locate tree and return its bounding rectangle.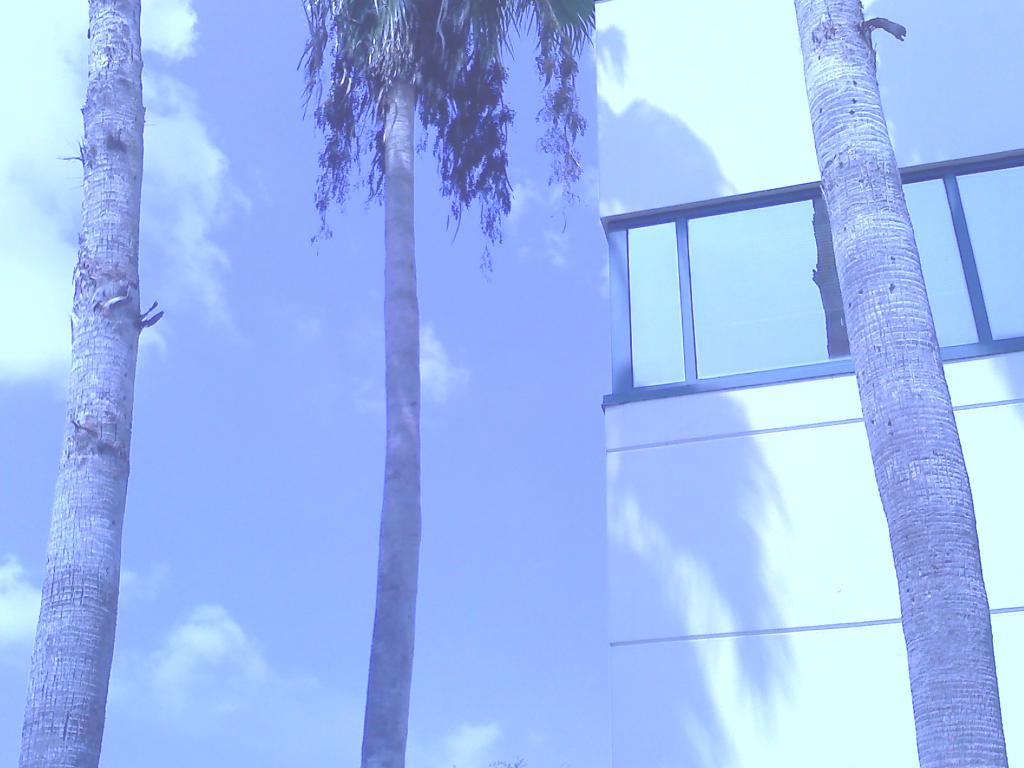
bbox=[298, 0, 594, 767].
